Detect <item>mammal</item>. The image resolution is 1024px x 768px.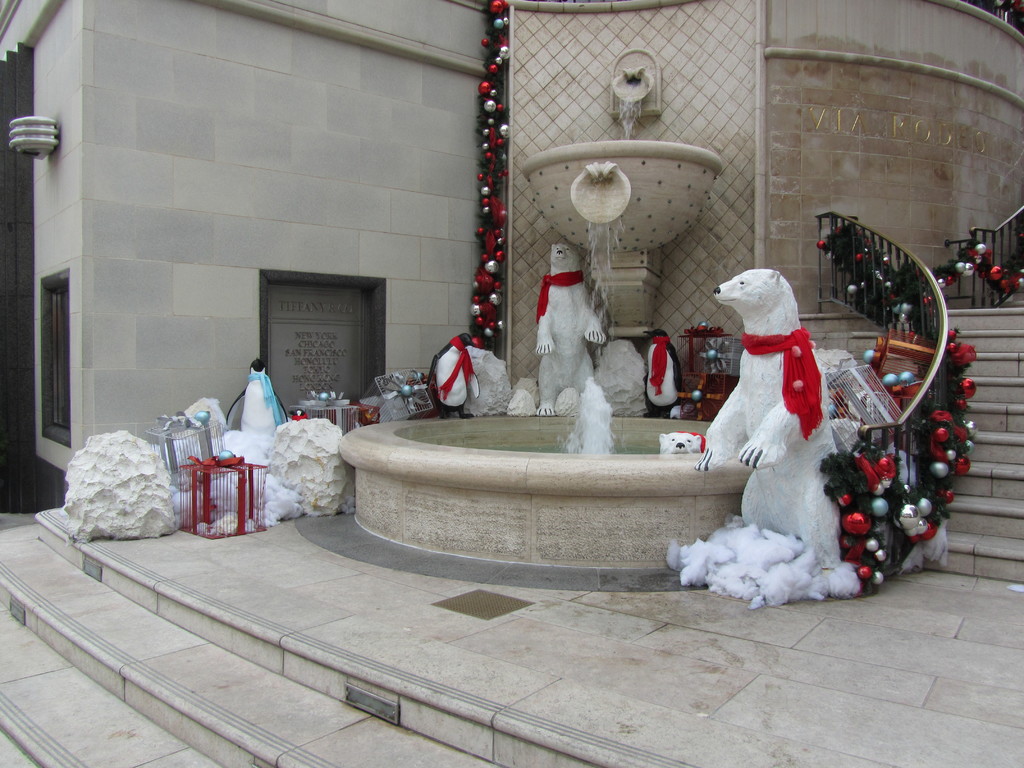
bbox=(428, 331, 480, 419).
